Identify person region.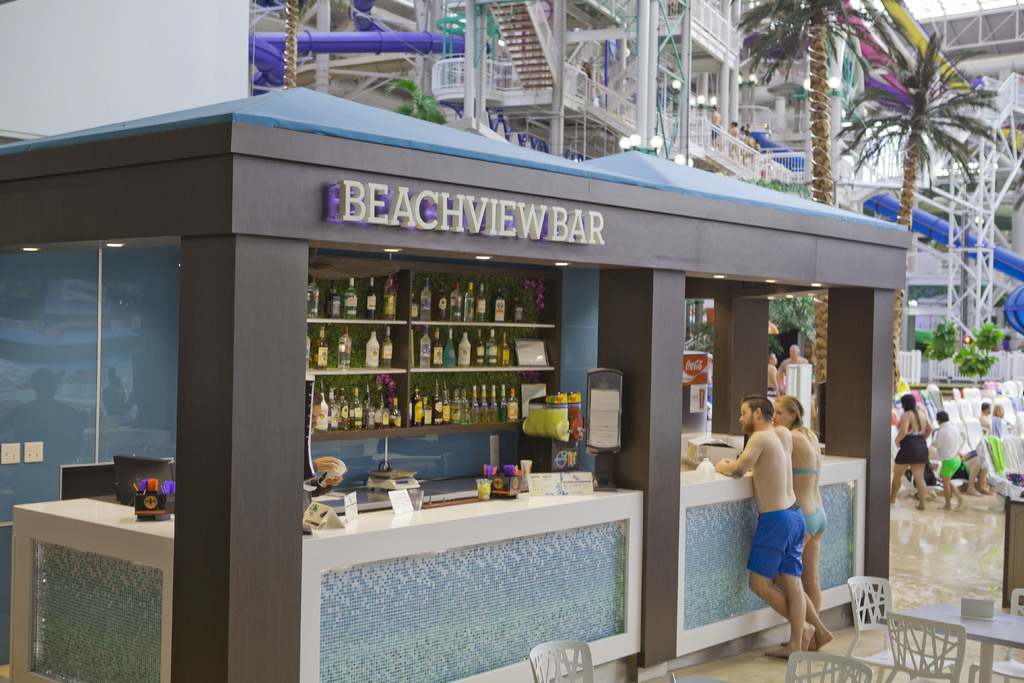
Region: select_region(931, 407, 964, 513).
